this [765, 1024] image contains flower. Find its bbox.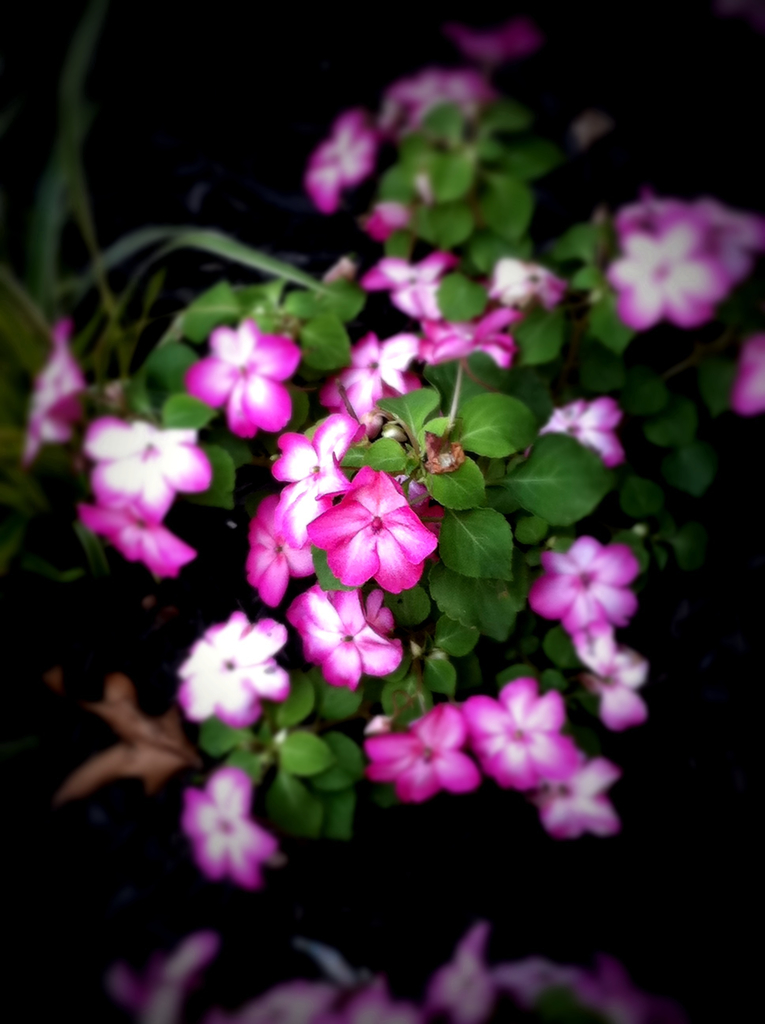
rect(358, 200, 415, 243).
